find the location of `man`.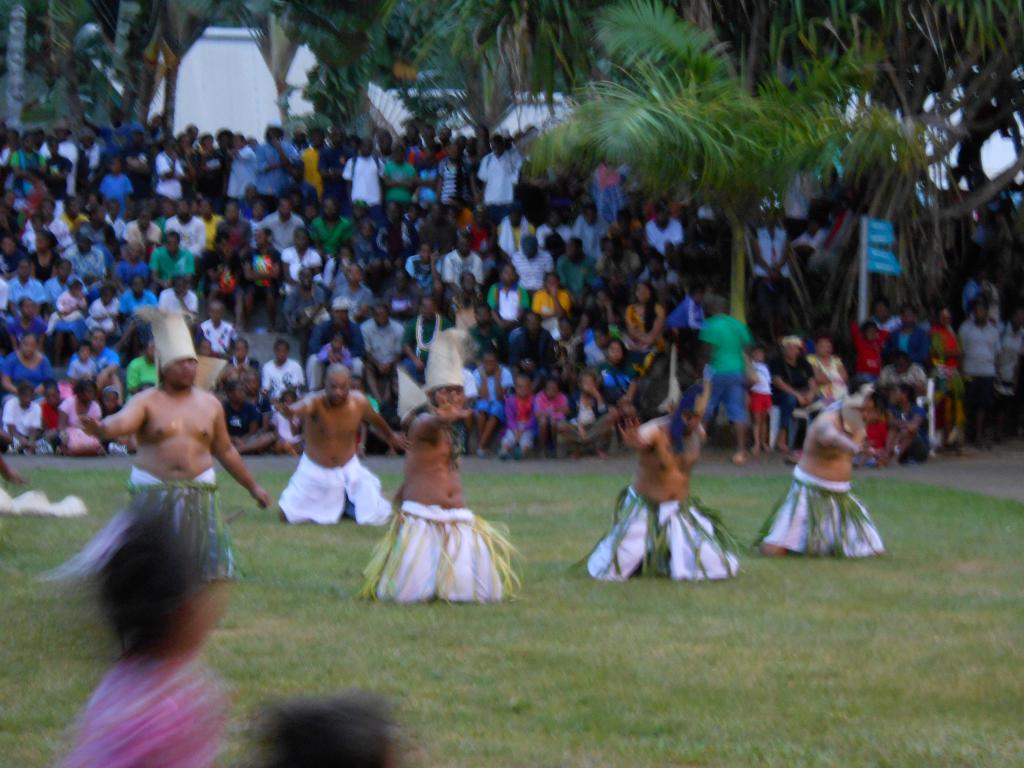
Location: pyautogui.locateOnScreen(383, 269, 427, 321).
